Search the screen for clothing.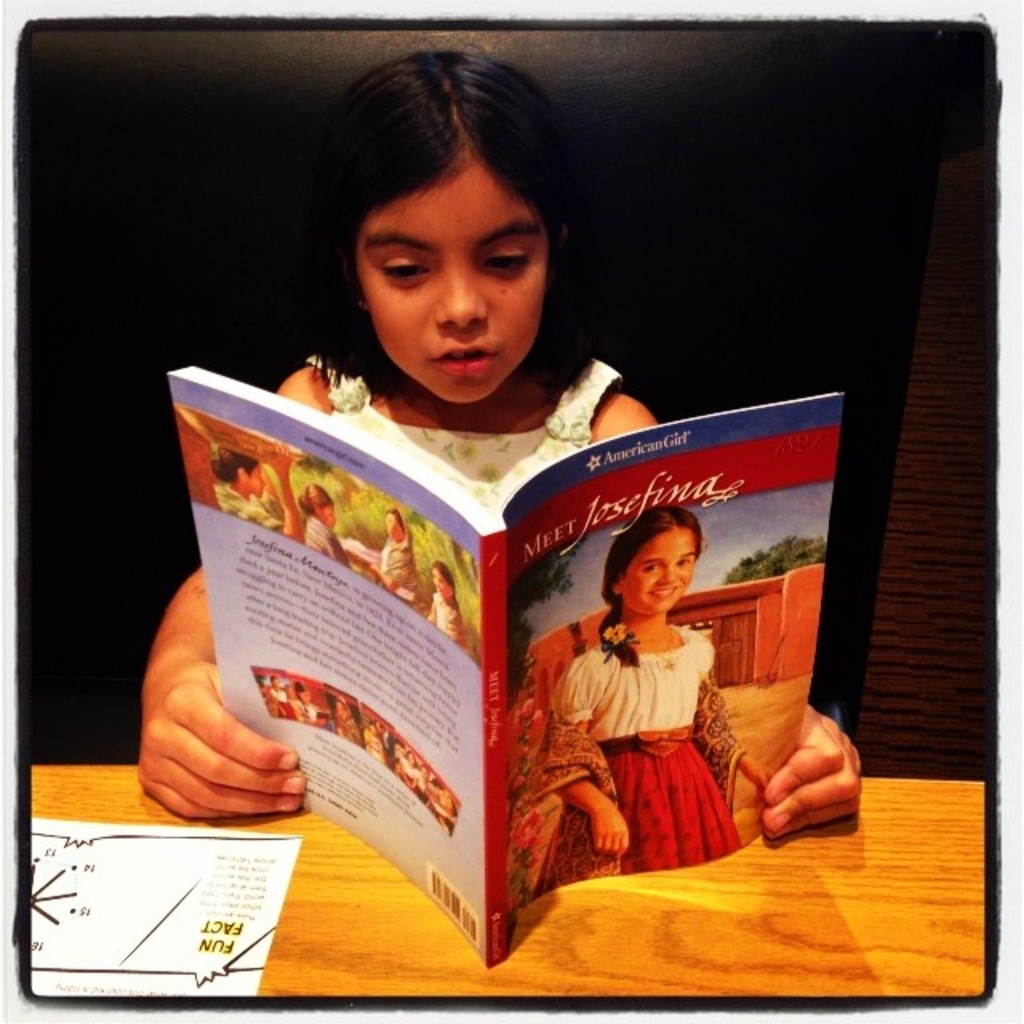
Found at l=306, t=349, r=624, b=493.
